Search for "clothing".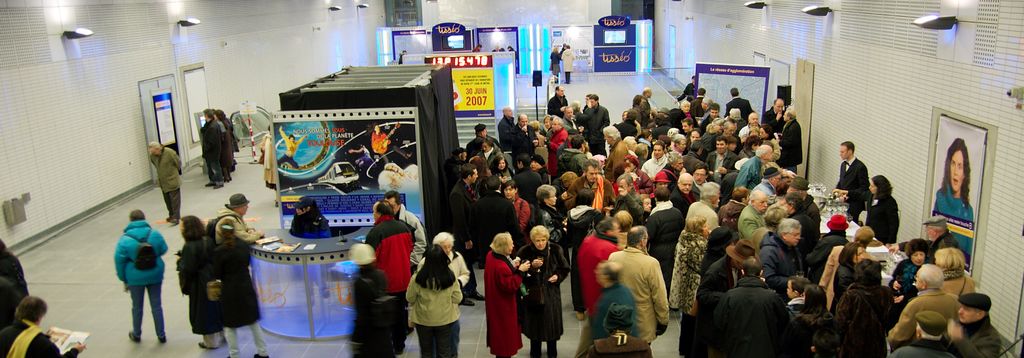
Found at left=560, top=46, right=575, bottom=85.
